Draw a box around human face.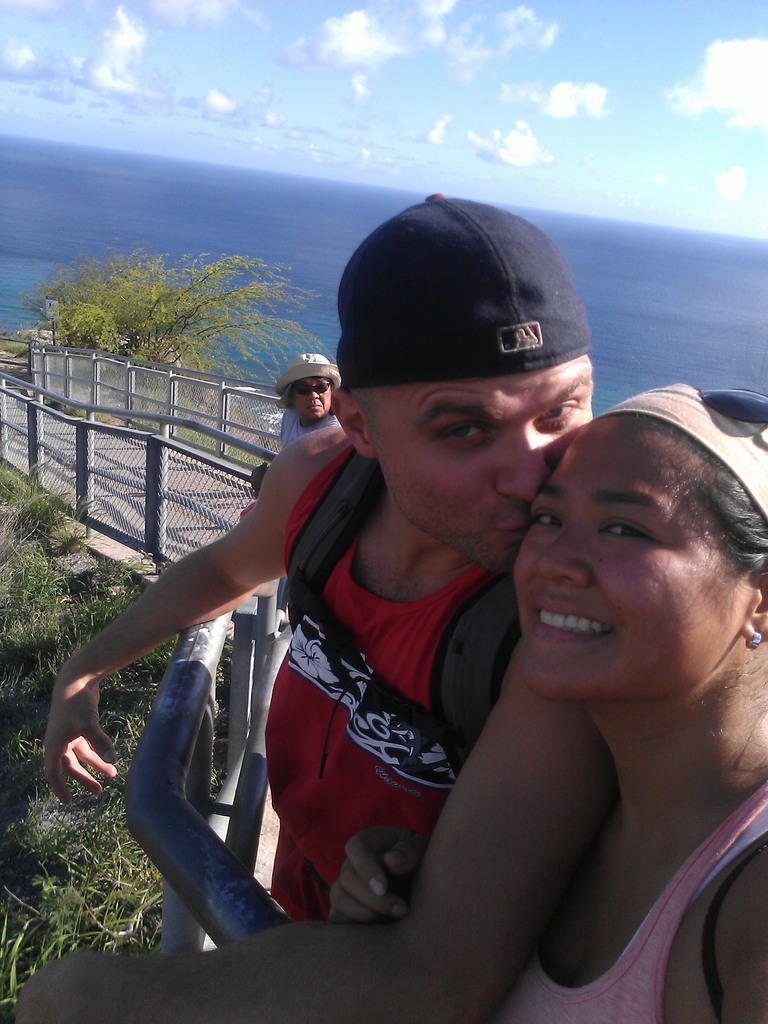
bbox(511, 415, 754, 701).
